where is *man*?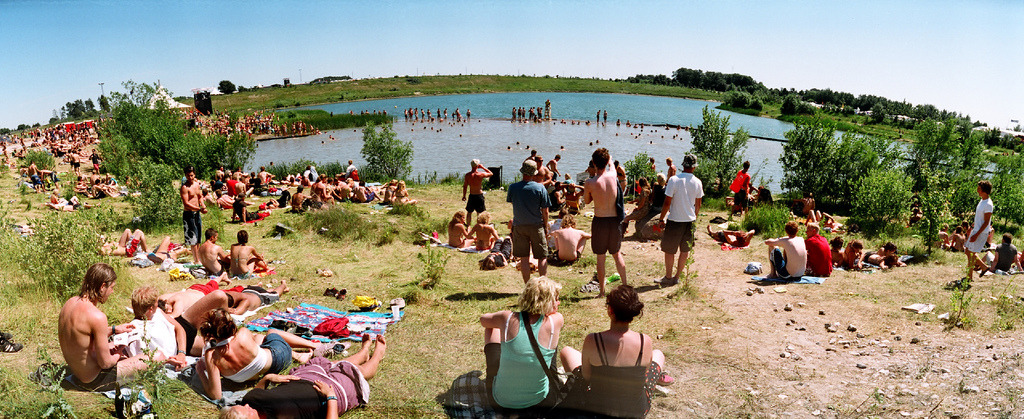
<region>231, 194, 261, 227</region>.
